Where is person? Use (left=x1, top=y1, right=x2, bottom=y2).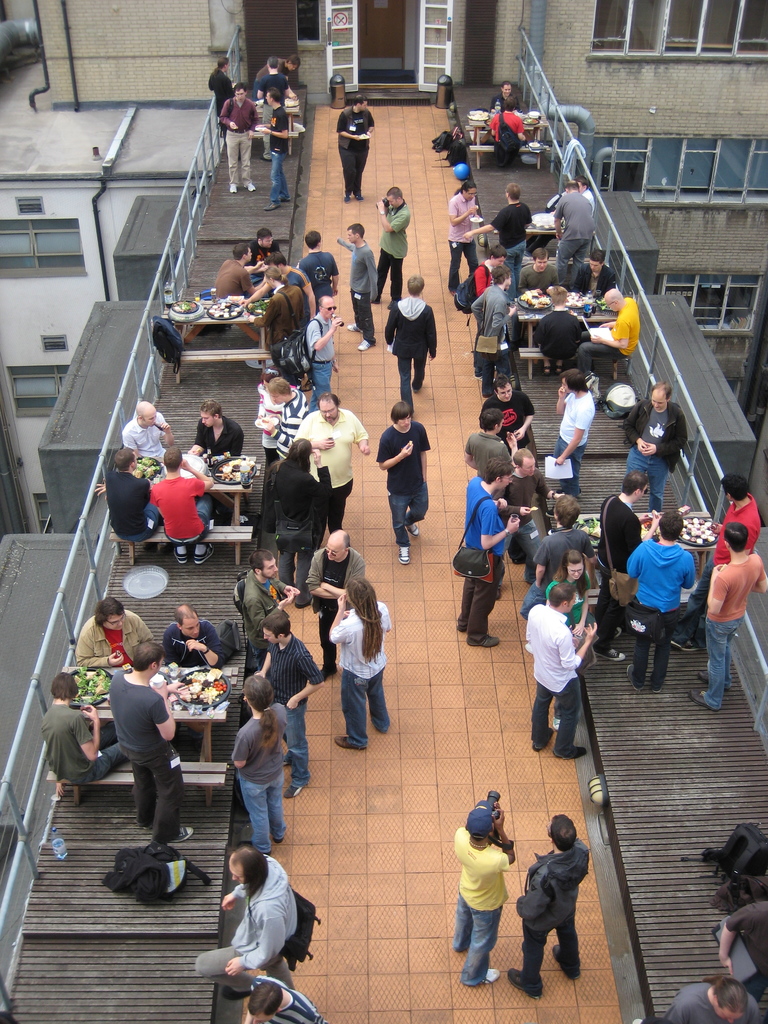
(left=579, top=287, right=639, bottom=359).
